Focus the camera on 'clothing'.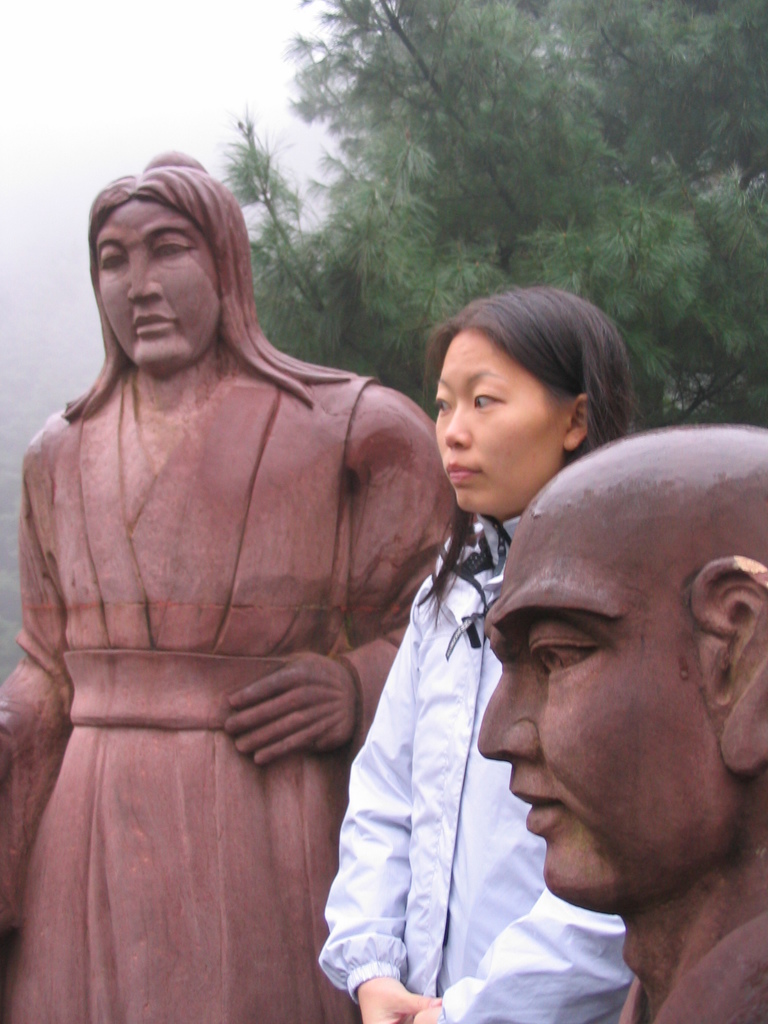
Focus region: [0,356,465,1023].
